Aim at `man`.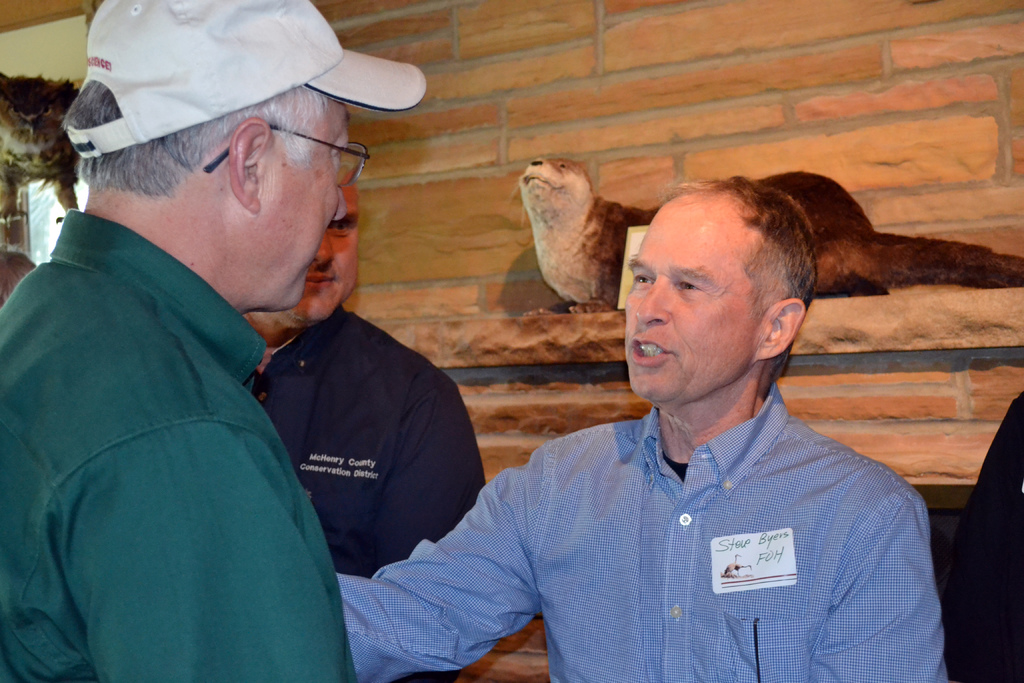
Aimed at pyautogui.locateOnScreen(351, 167, 975, 669).
